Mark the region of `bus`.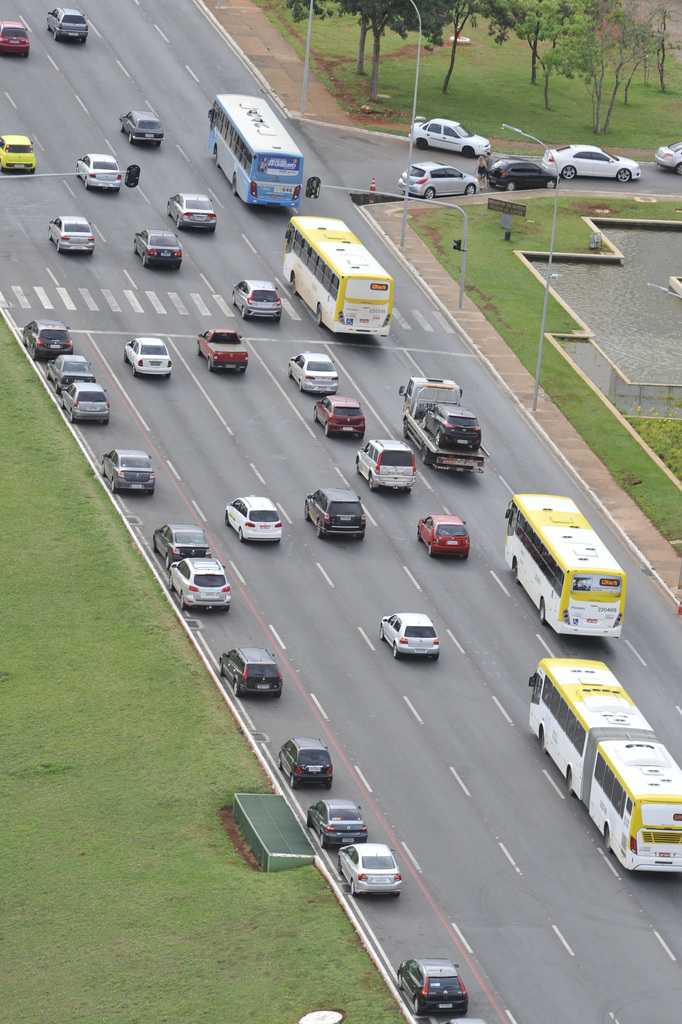
Region: Rect(281, 218, 393, 337).
